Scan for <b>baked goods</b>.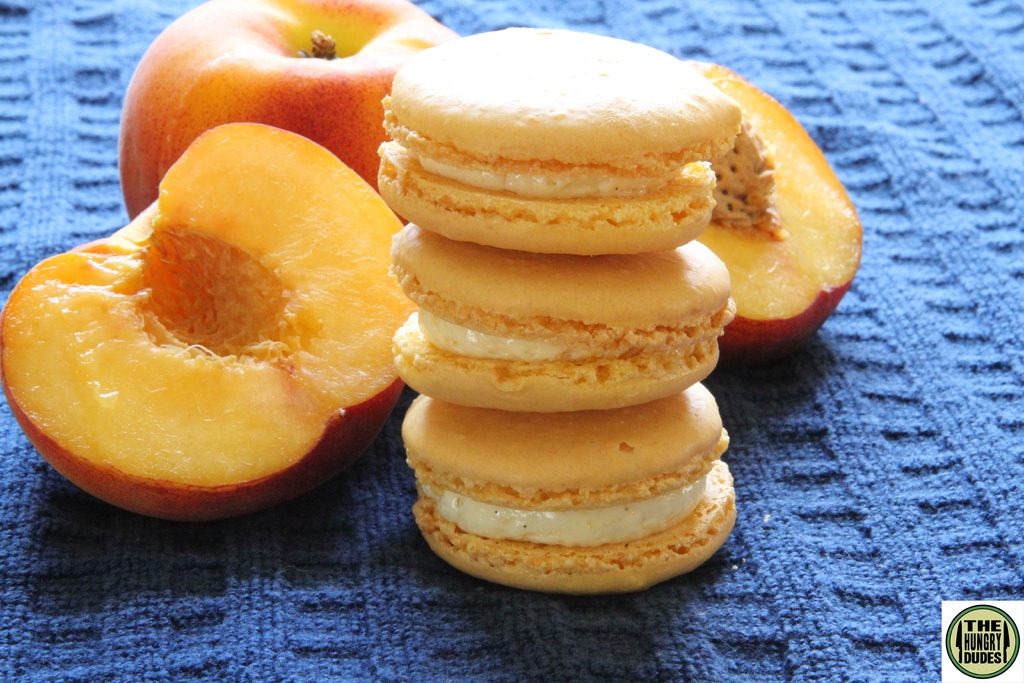
Scan result: rect(387, 222, 739, 415).
